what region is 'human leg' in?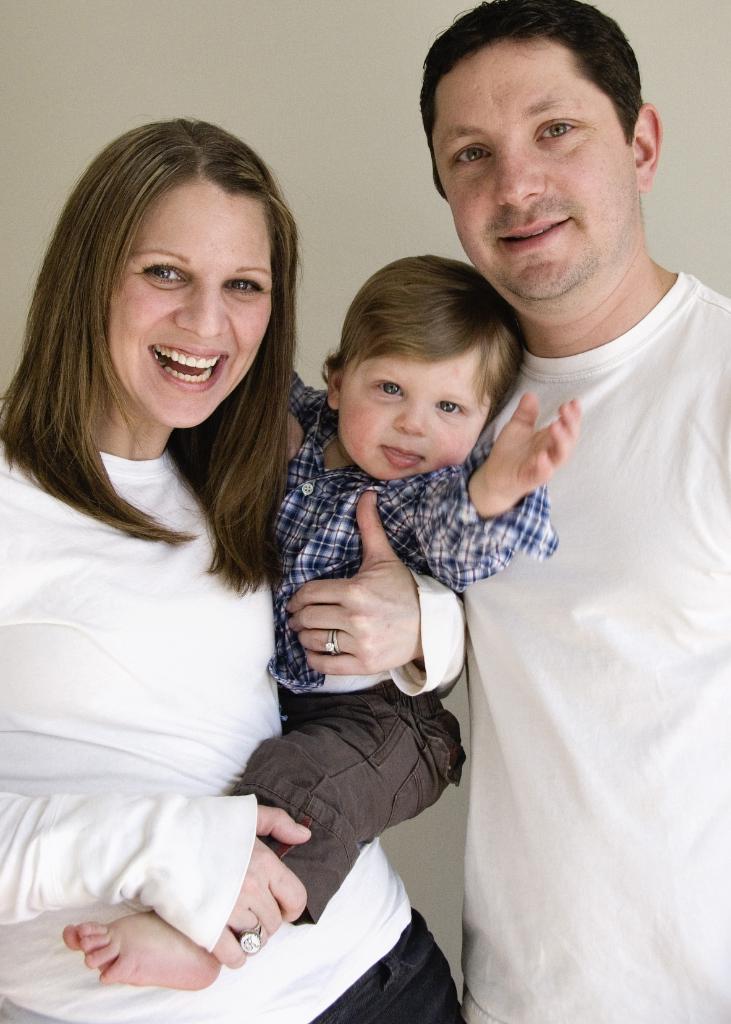
region(56, 690, 461, 996).
